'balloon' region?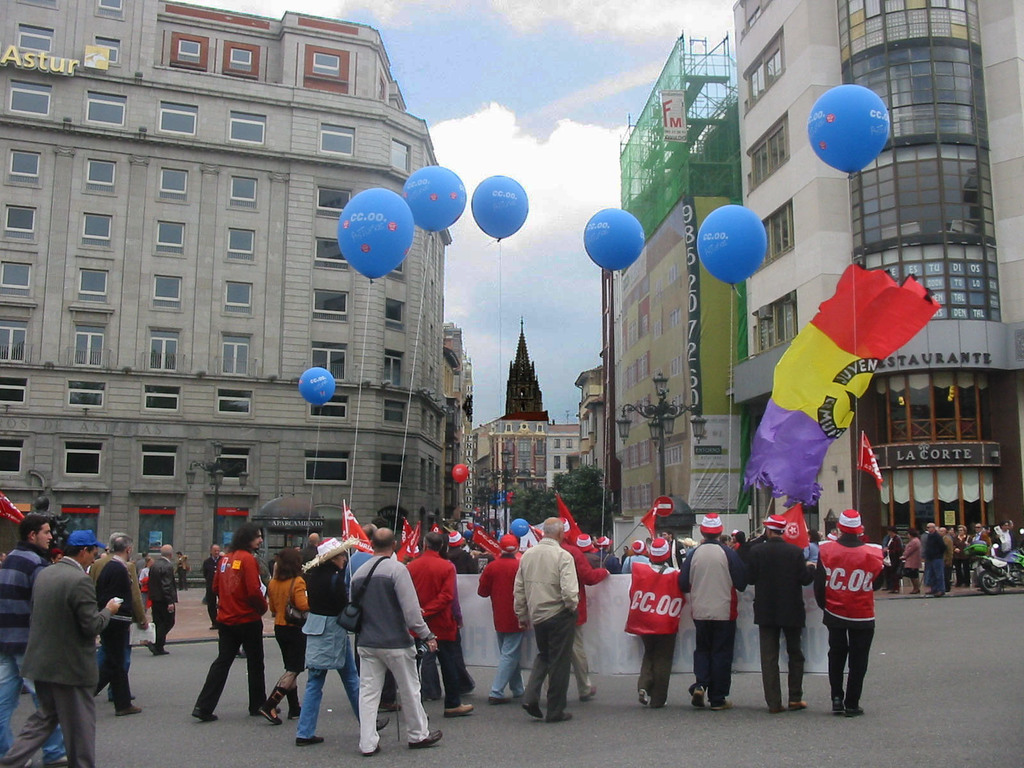
region(452, 462, 469, 483)
